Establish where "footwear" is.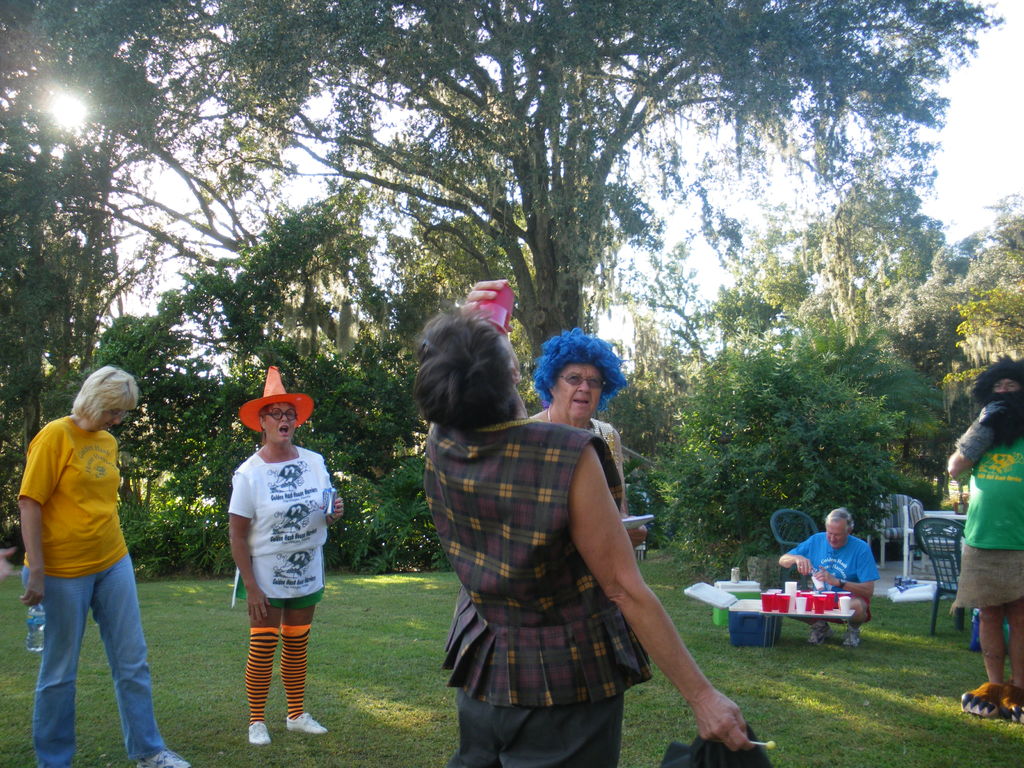
Established at crop(1002, 680, 1023, 728).
